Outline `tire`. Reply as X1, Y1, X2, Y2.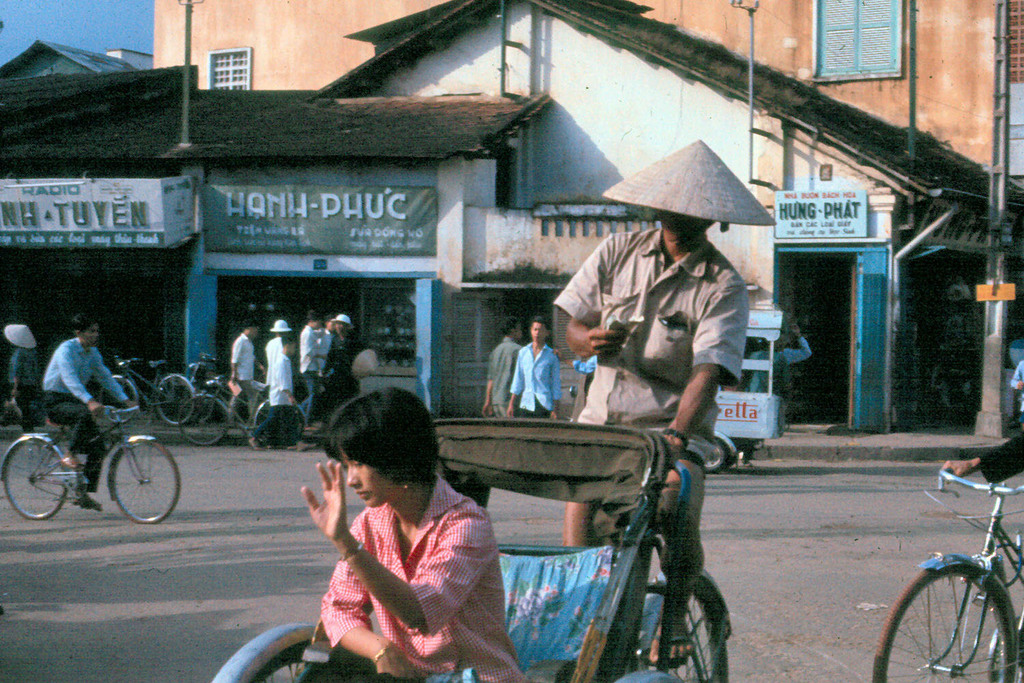
97, 378, 143, 421.
